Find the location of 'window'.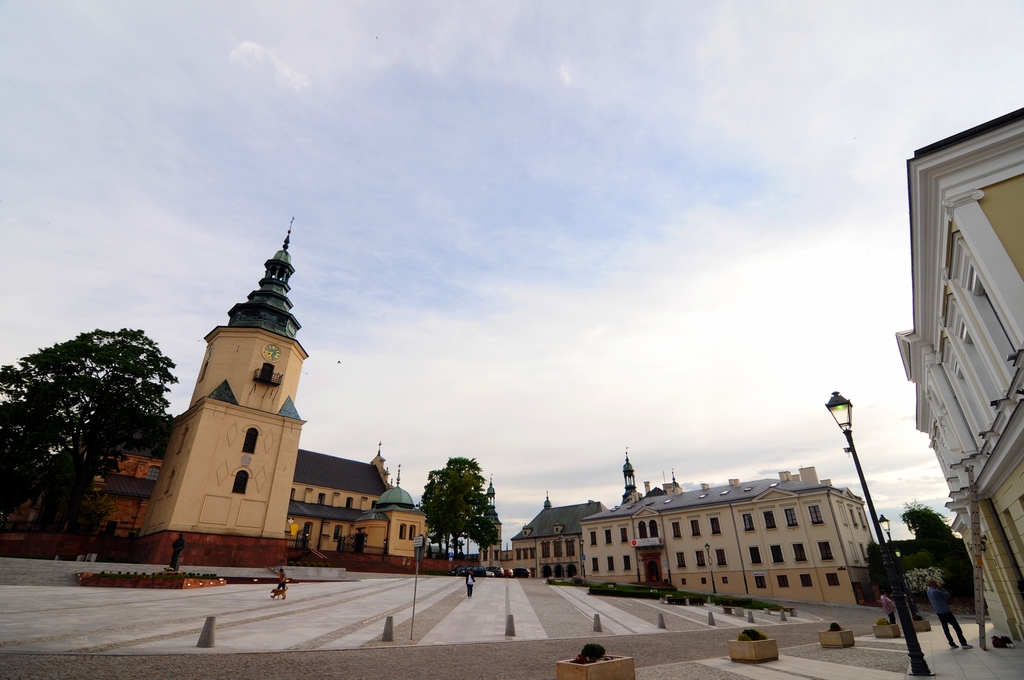
Location: left=770, top=545, right=783, bottom=561.
